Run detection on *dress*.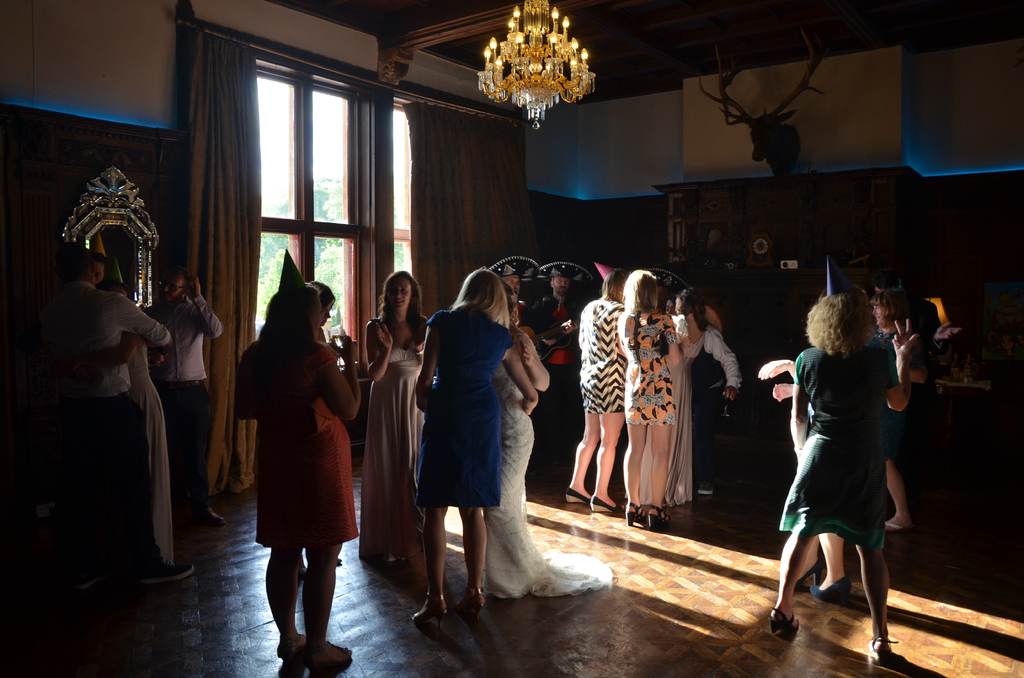
Result: BBox(666, 336, 706, 506).
